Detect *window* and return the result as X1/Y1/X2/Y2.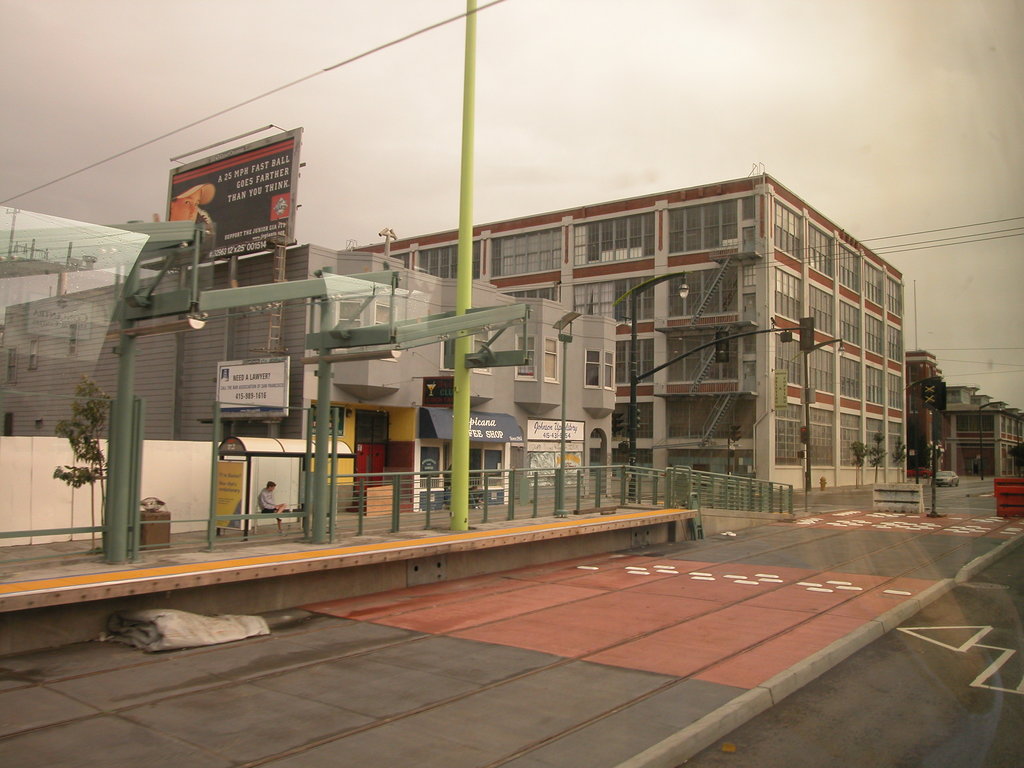
571/214/652/265.
